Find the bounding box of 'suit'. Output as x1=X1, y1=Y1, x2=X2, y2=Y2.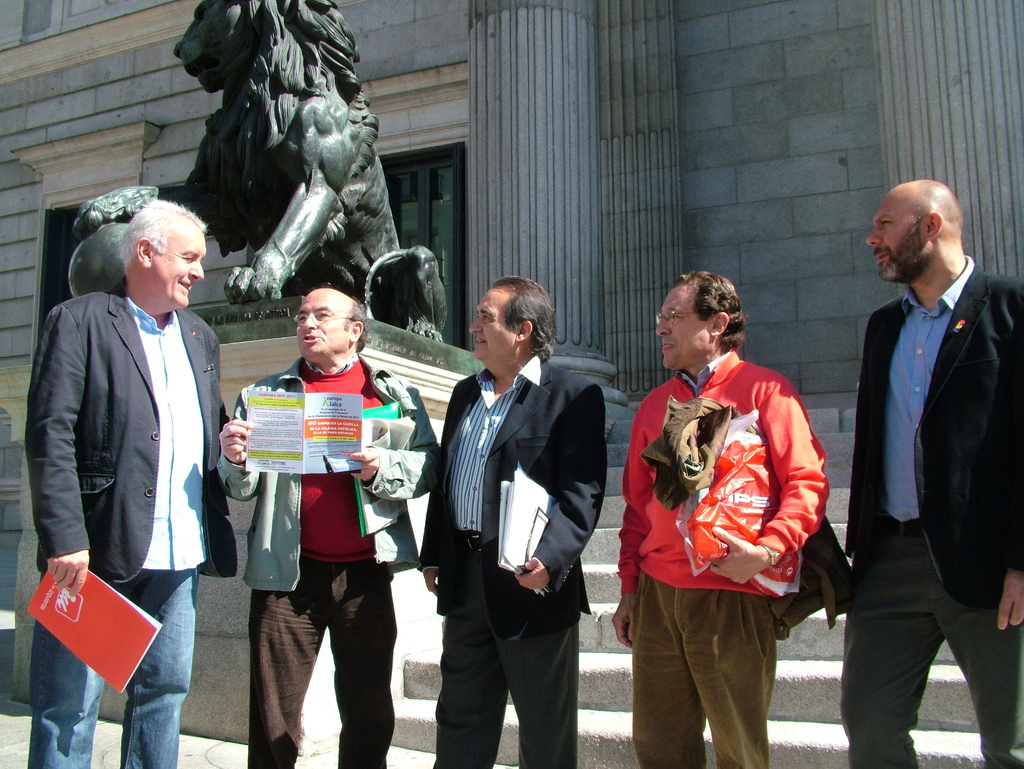
x1=22, y1=278, x2=240, y2=585.
